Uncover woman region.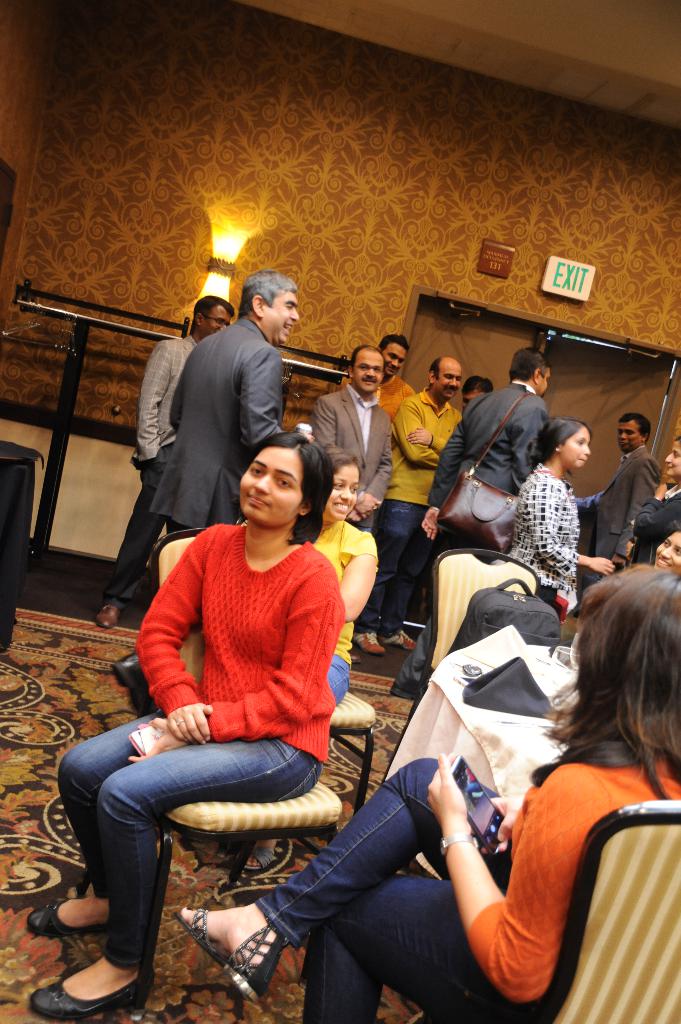
Uncovered: locate(613, 434, 680, 574).
